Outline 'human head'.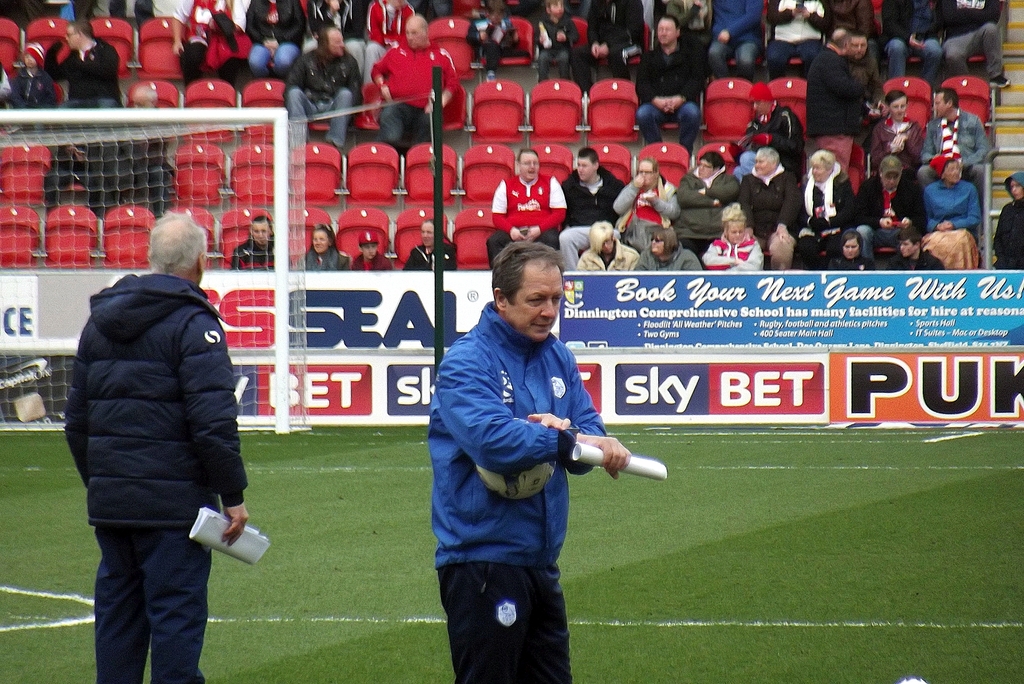
Outline: x1=934, y1=87, x2=961, y2=118.
